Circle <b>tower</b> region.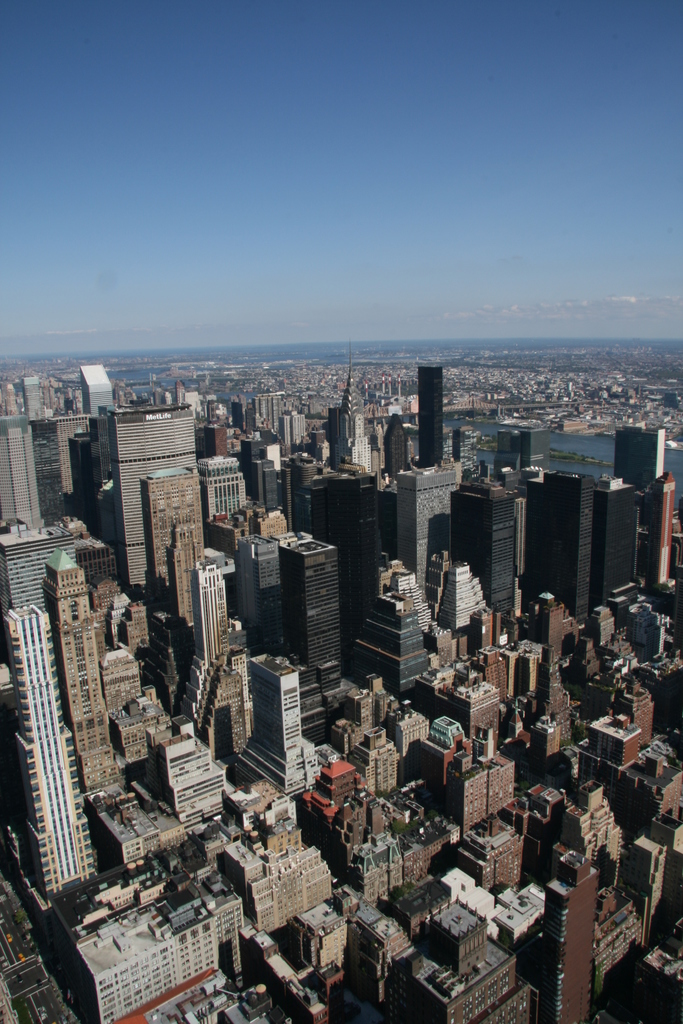
Region: Rect(618, 419, 671, 483).
